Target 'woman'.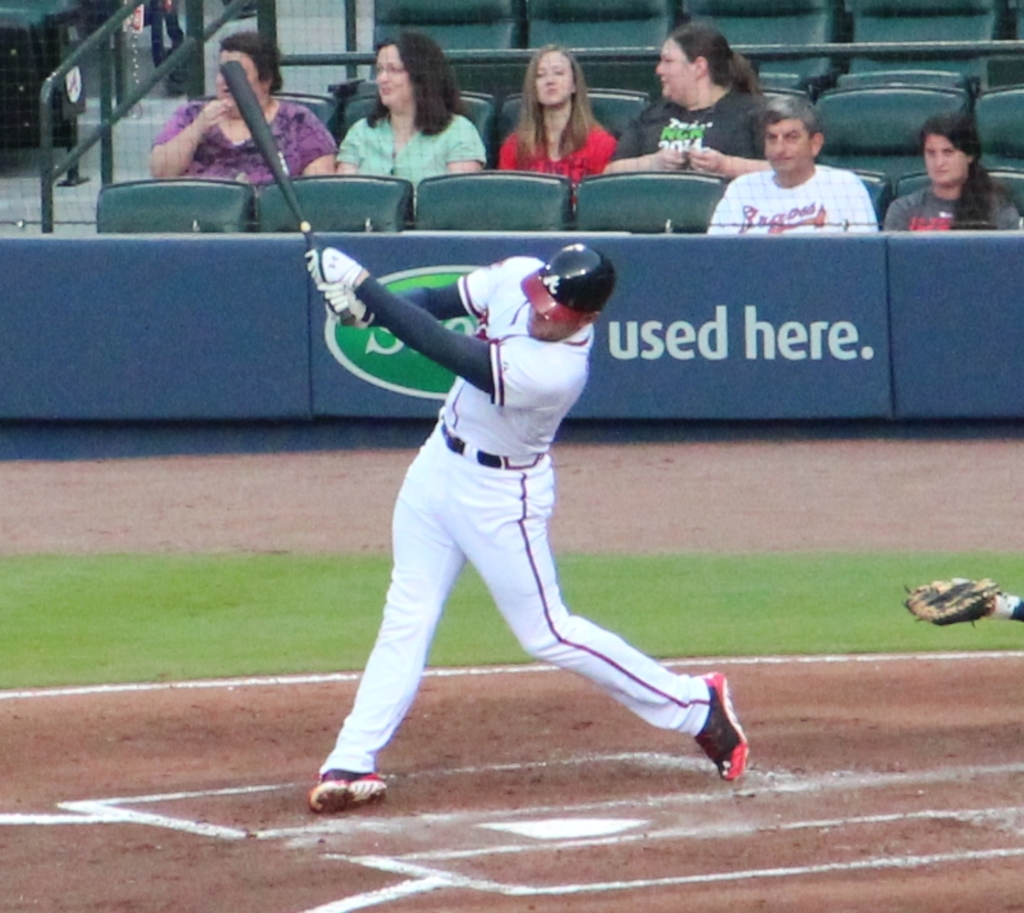
Target region: l=494, t=41, r=623, b=191.
